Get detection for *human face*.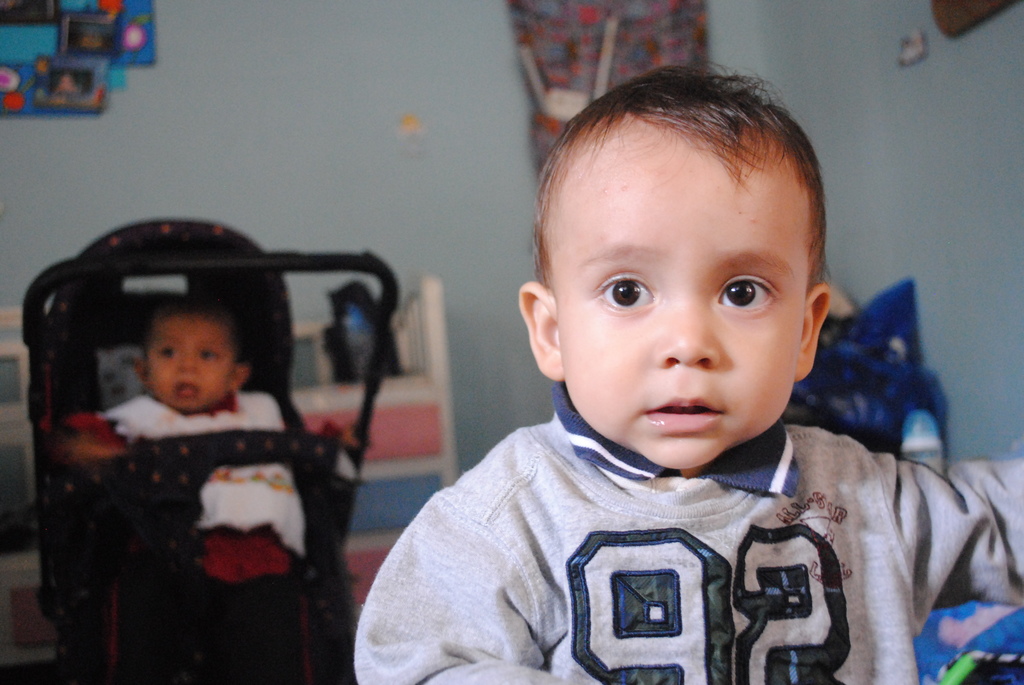
Detection: l=532, t=109, r=828, b=475.
